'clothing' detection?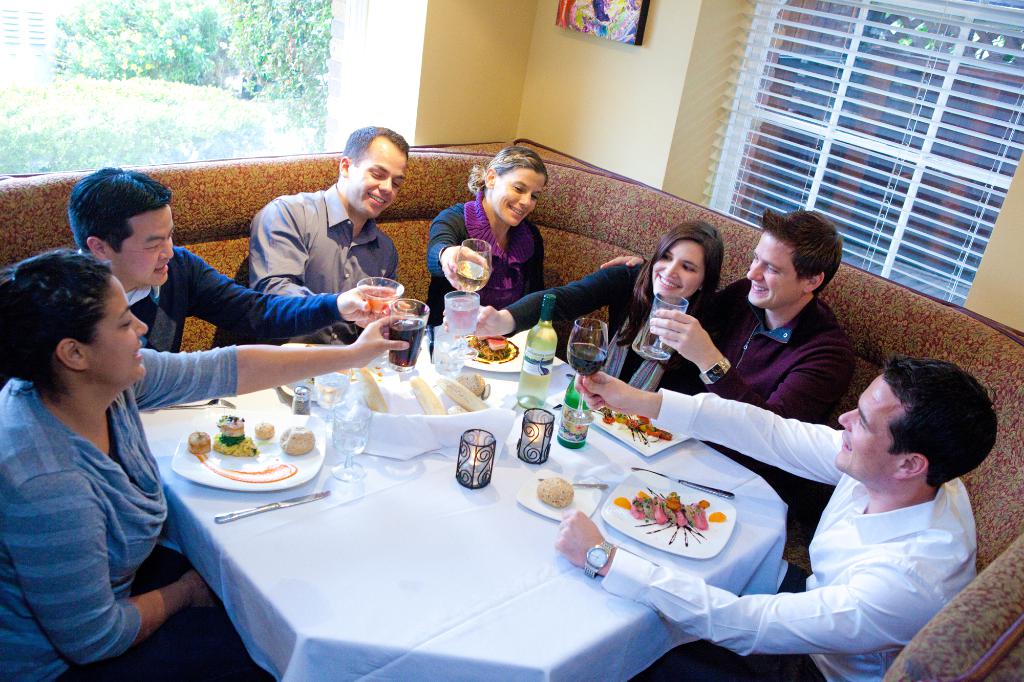
{"x1": 426, "y1": 207, "x2": 540, "y2": 311}
